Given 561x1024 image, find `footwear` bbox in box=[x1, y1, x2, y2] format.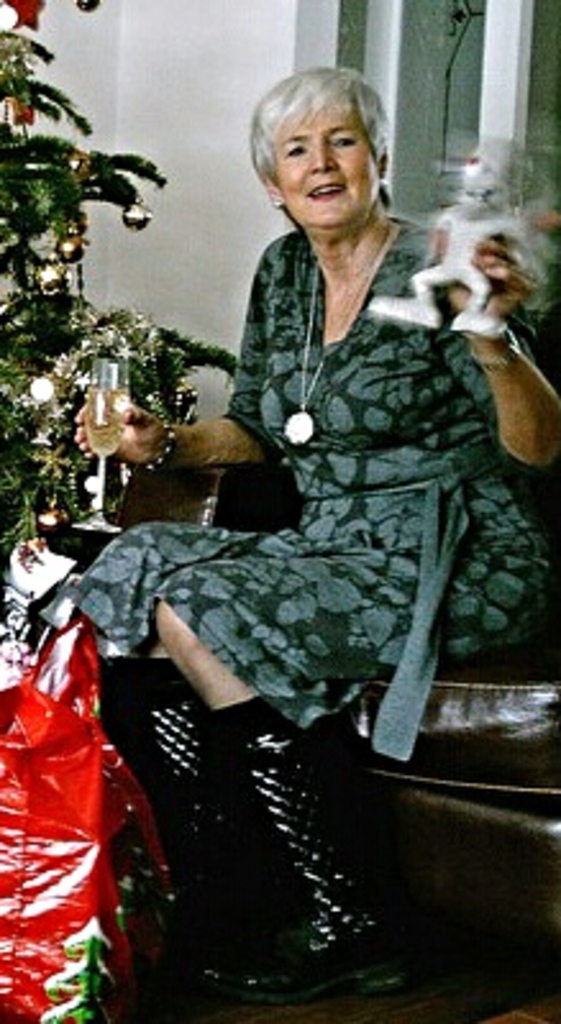
box=[197, 707, 428, 993].
